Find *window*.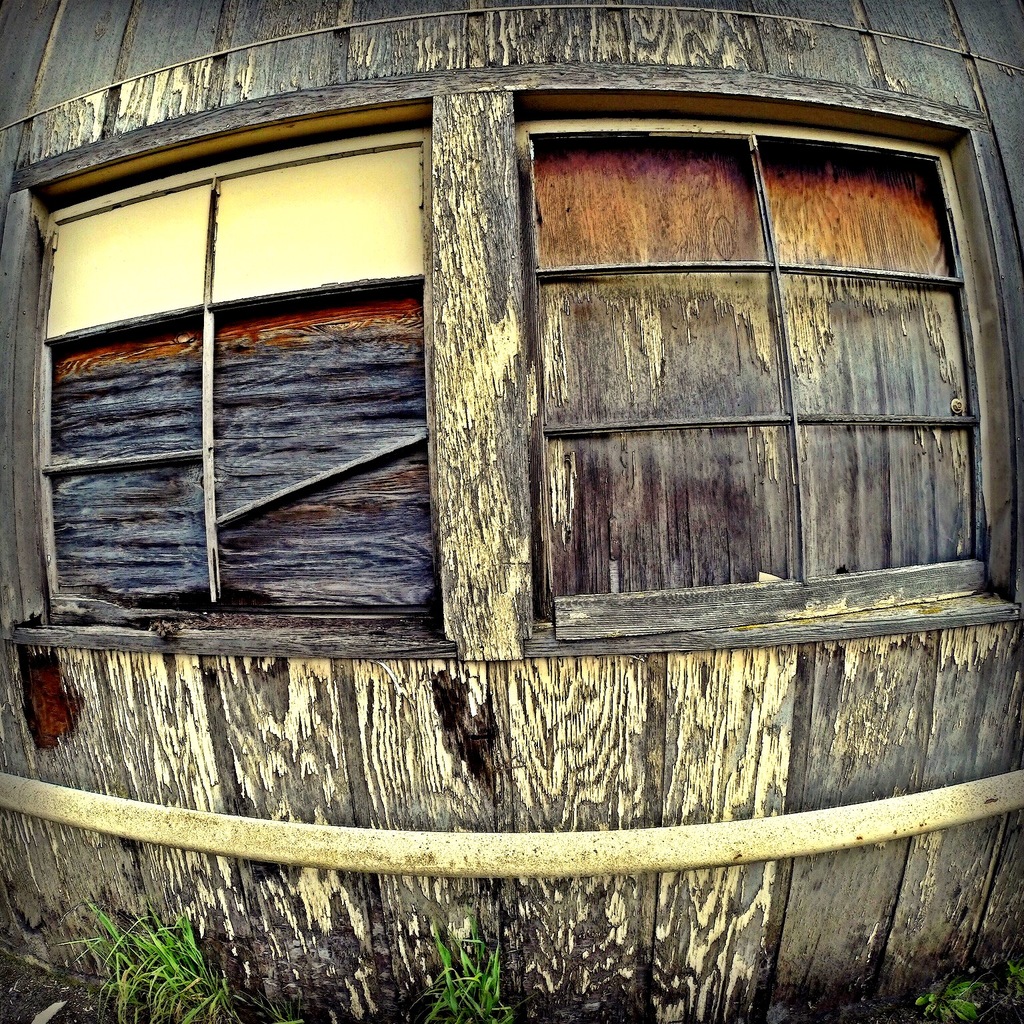
x1=10 y1=69 x2=455 y2=641.
